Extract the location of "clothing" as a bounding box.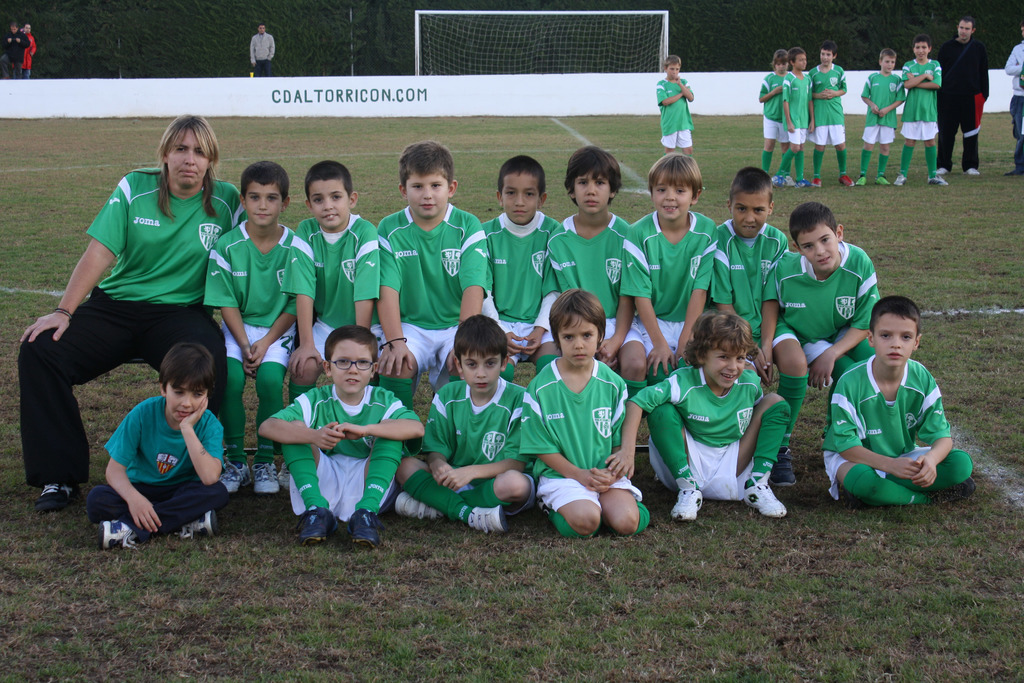
locate(659, 73, 691, 152).
